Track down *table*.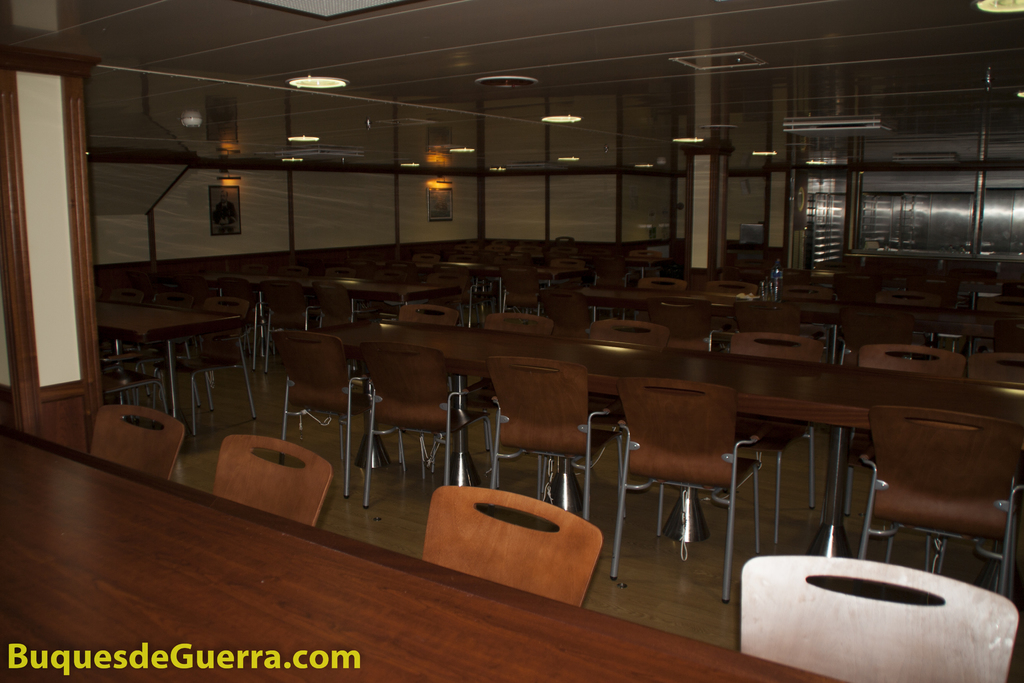
Tracked to (0,425,845,682).
